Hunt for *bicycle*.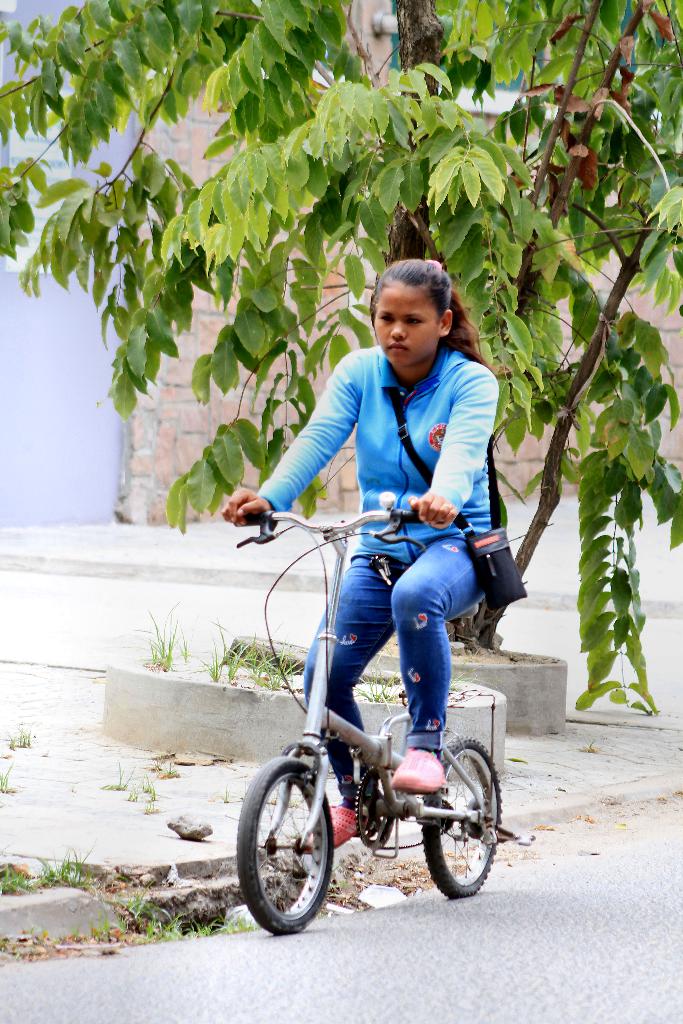
Hunted down at {"x1": 222, "y1": 511, "x2": 530, "y2": 920}.
